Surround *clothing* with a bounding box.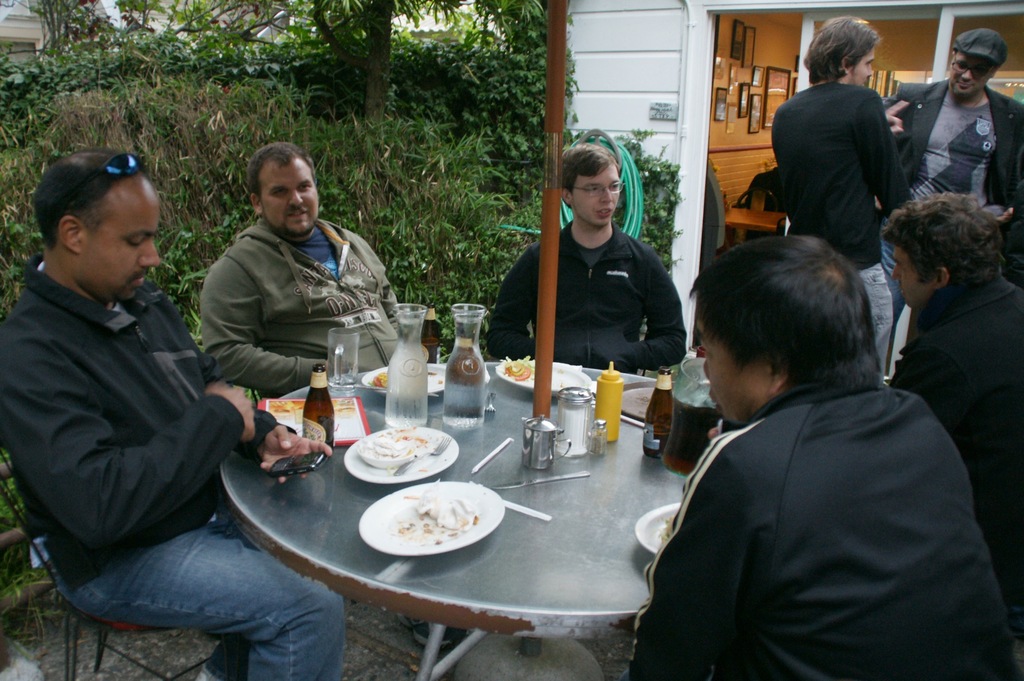
crop(884, 77, 1023, 322).
